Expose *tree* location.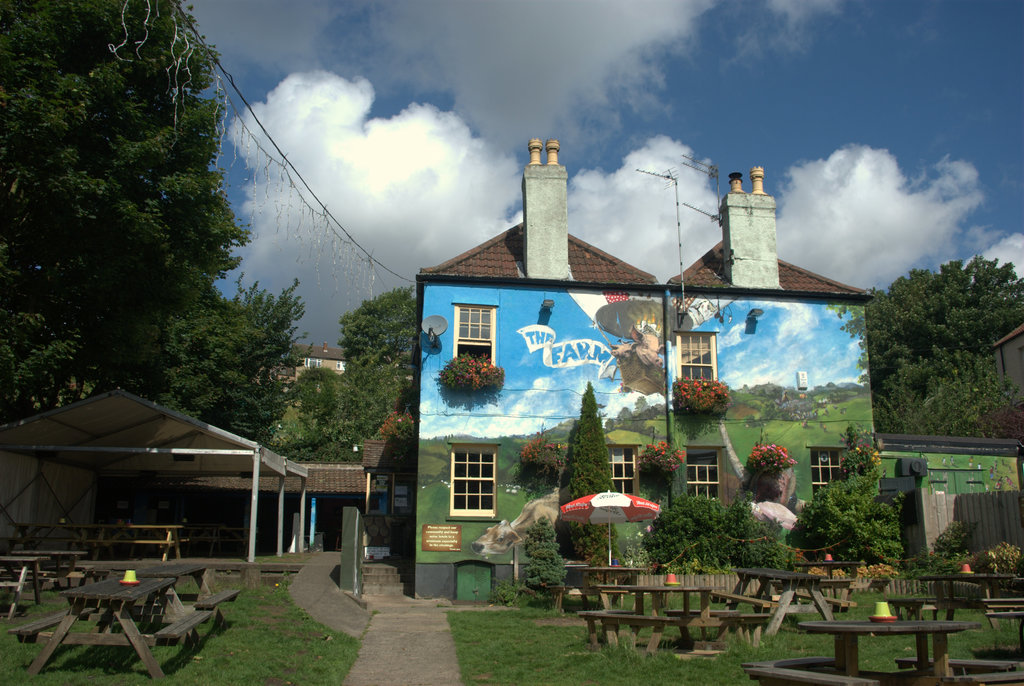
Exposed at 847:255:1023:428.
